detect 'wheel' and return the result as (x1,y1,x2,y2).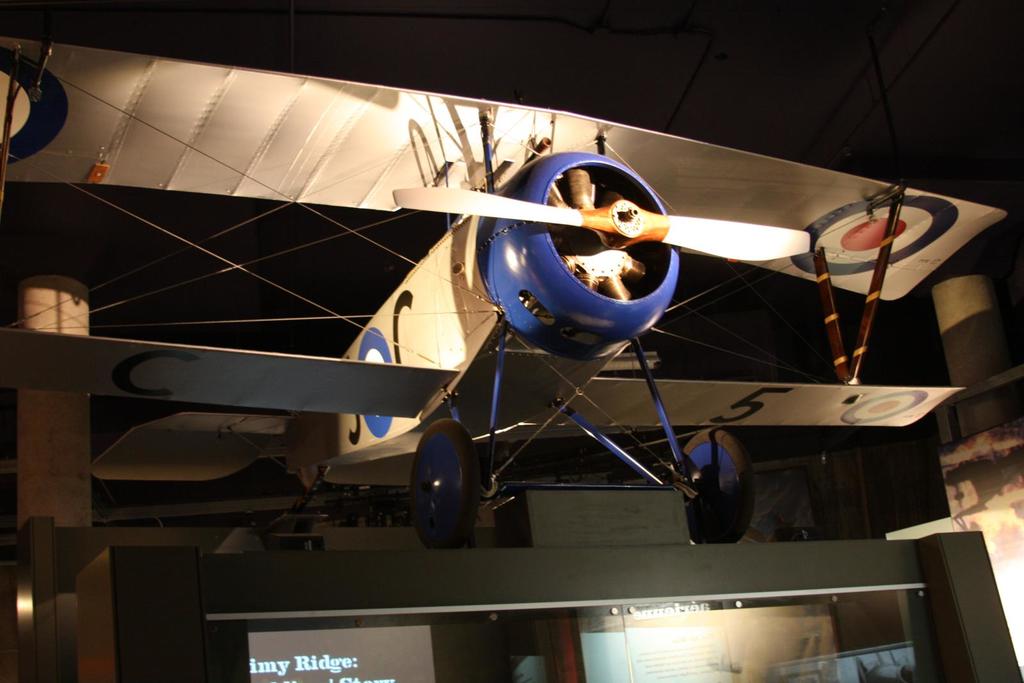
(404,414,492,551).
